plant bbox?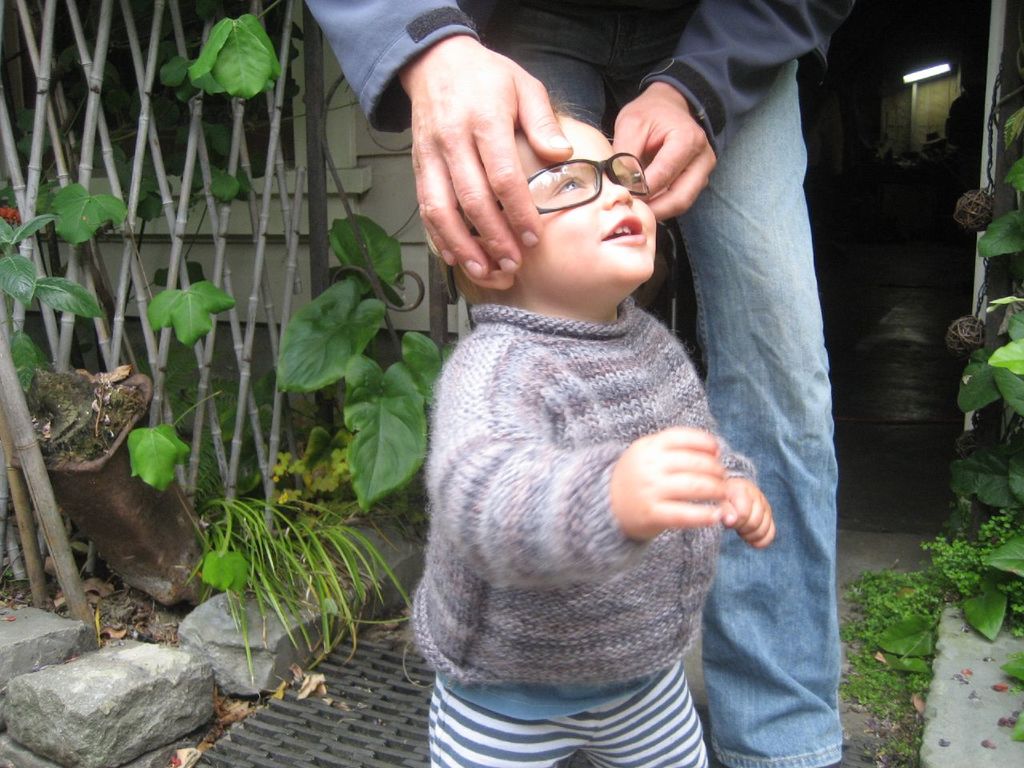
191,10,281,118
